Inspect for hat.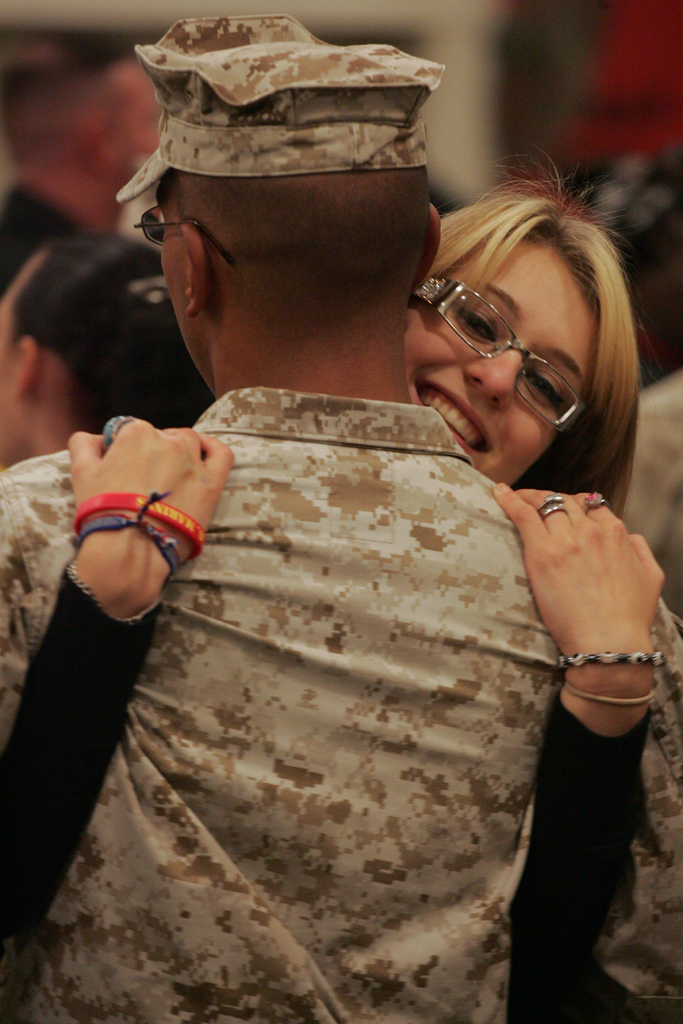
Inspection: 117, 13, 449, 204.
